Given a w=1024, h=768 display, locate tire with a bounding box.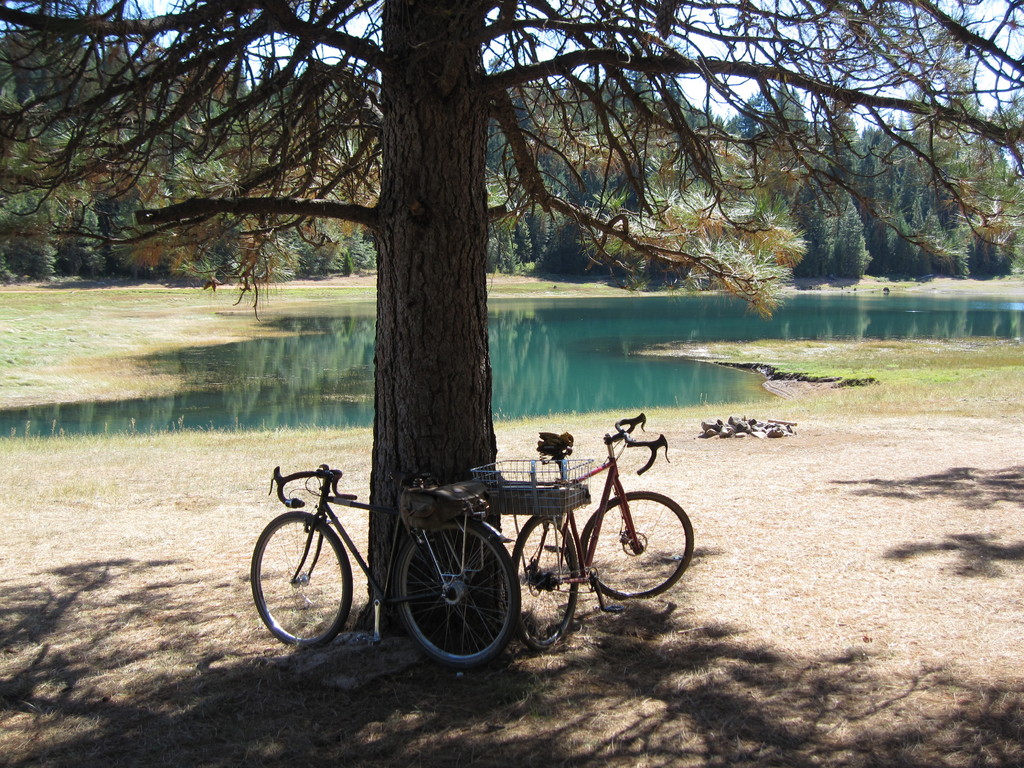
Located: Rect(387, 531, 518, 673).
